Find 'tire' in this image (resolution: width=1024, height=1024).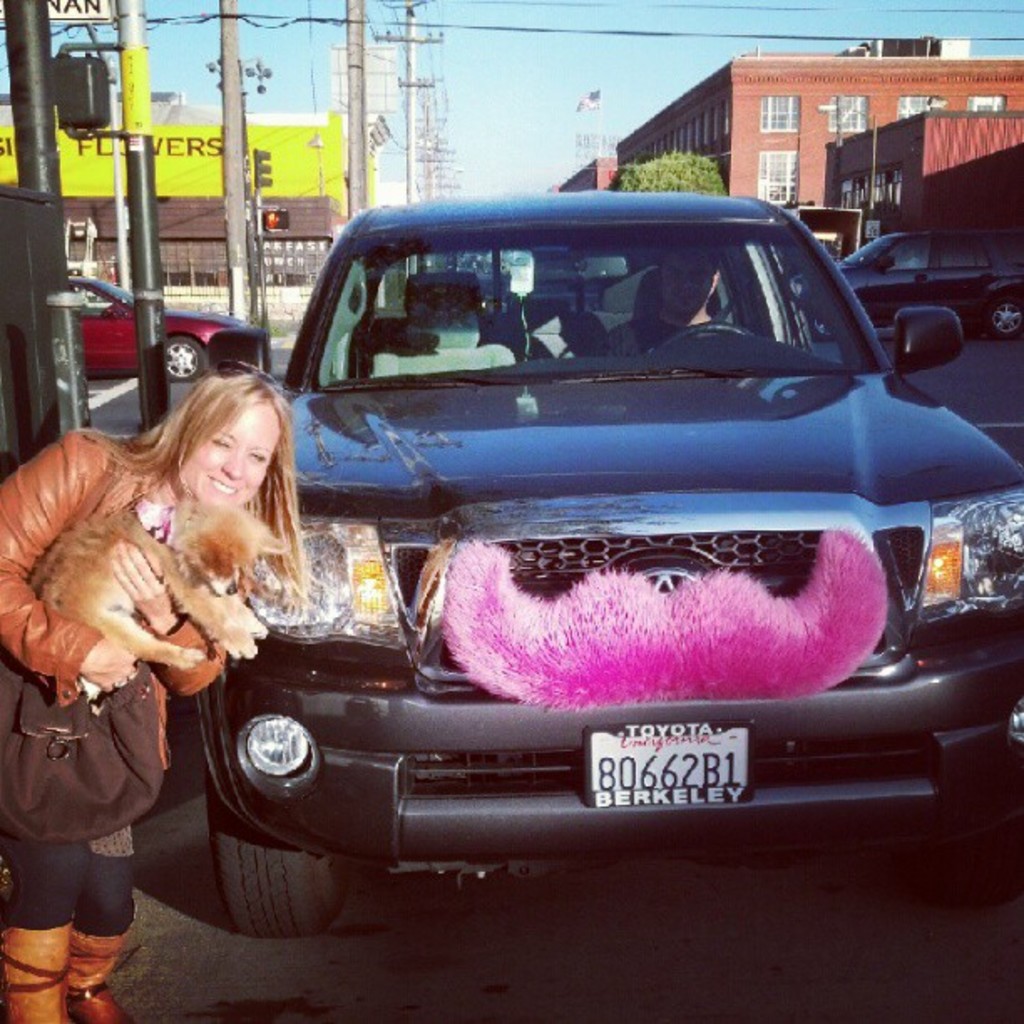
166:336:206:381.
